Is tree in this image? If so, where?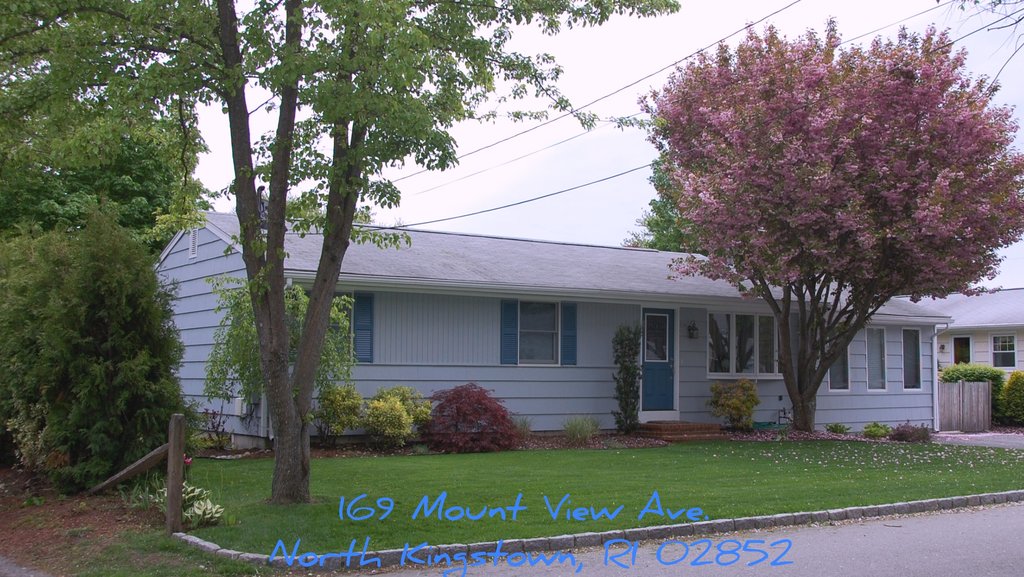
Yes, at detection(650, 6, 1005, 423).
